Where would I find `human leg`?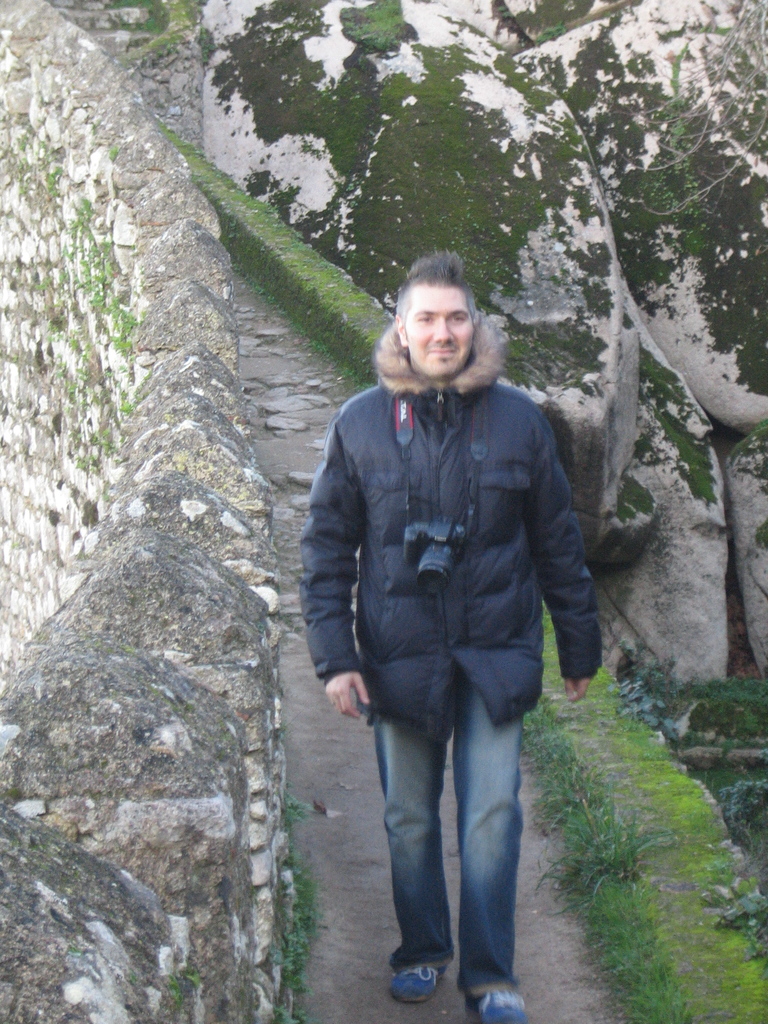
At [388,713,452,1009].
